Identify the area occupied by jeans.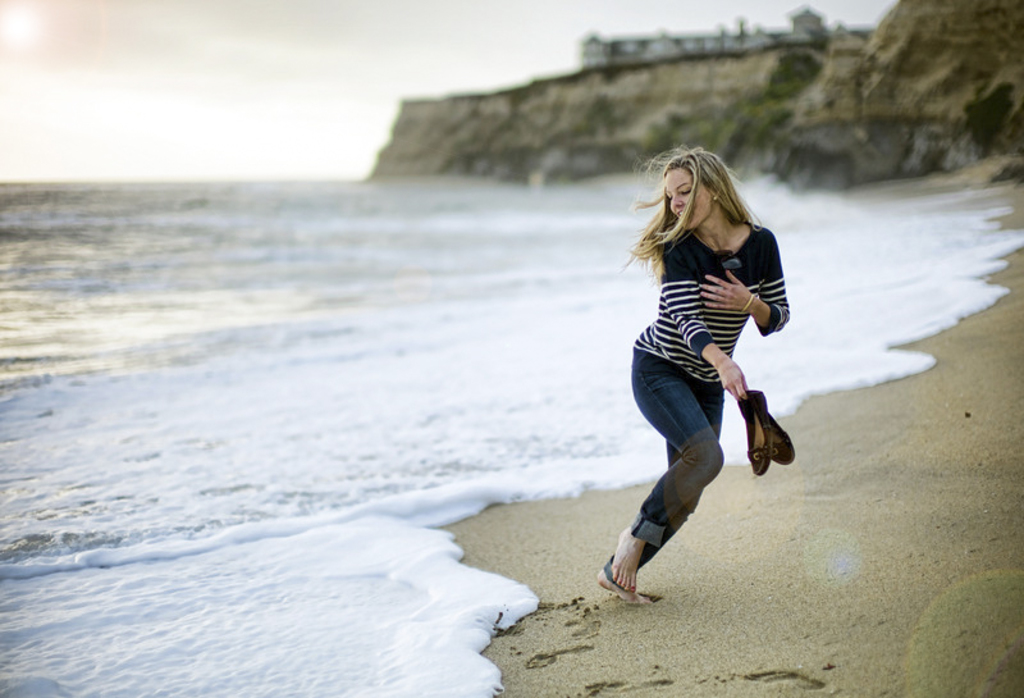
Area: select_region(618, 346, 724, 581).
